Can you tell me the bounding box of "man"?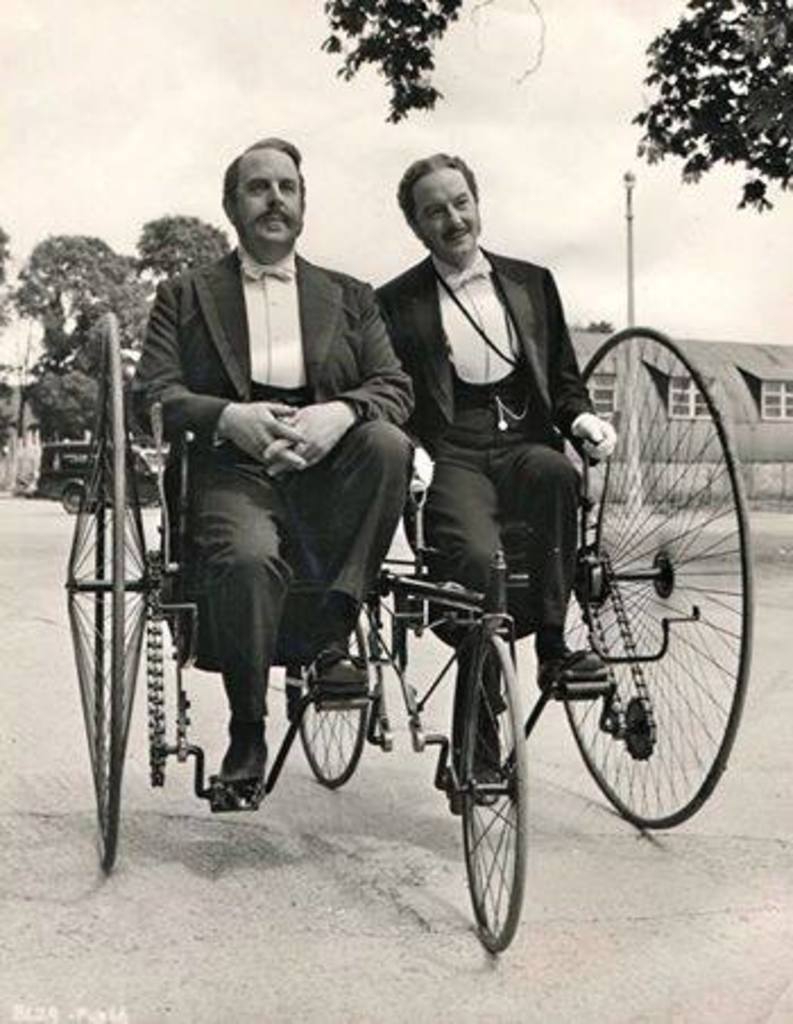
[127,156,417,852].
